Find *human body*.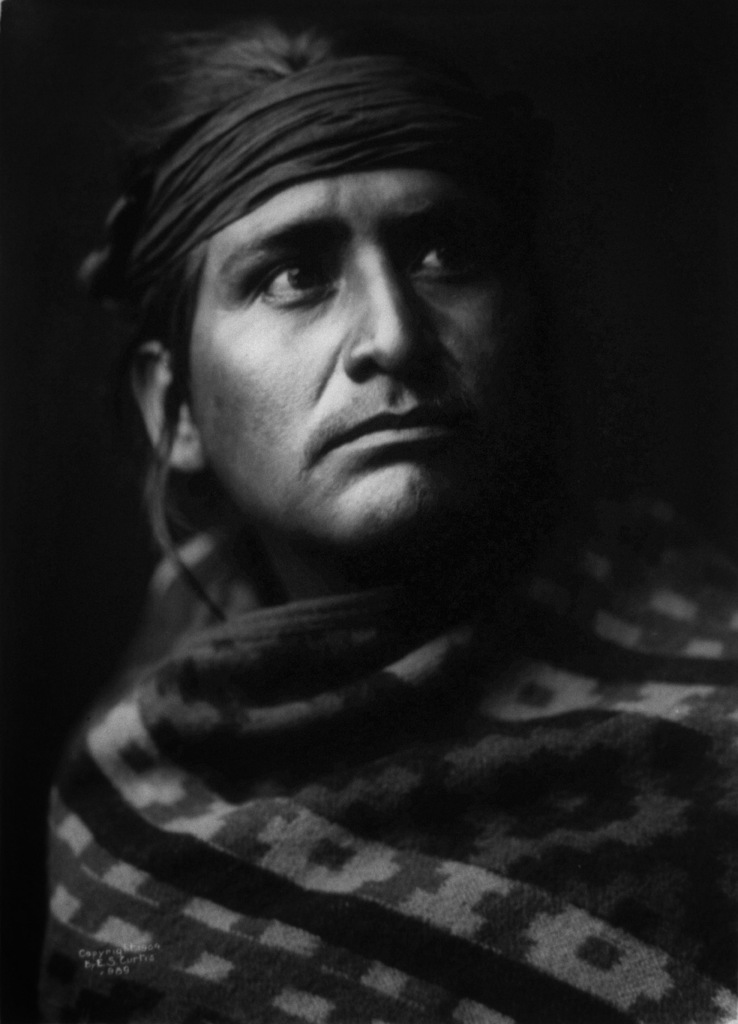
[x1=17, y1=159, x2=706, y2=1006].
